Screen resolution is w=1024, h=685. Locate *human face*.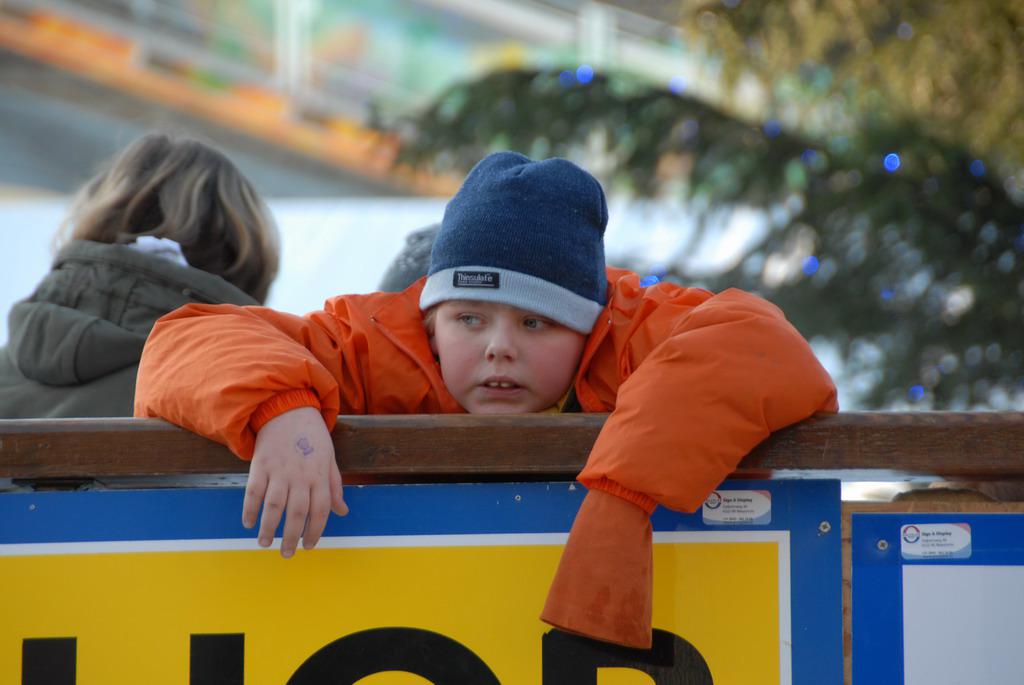
(434,300,588,417).
